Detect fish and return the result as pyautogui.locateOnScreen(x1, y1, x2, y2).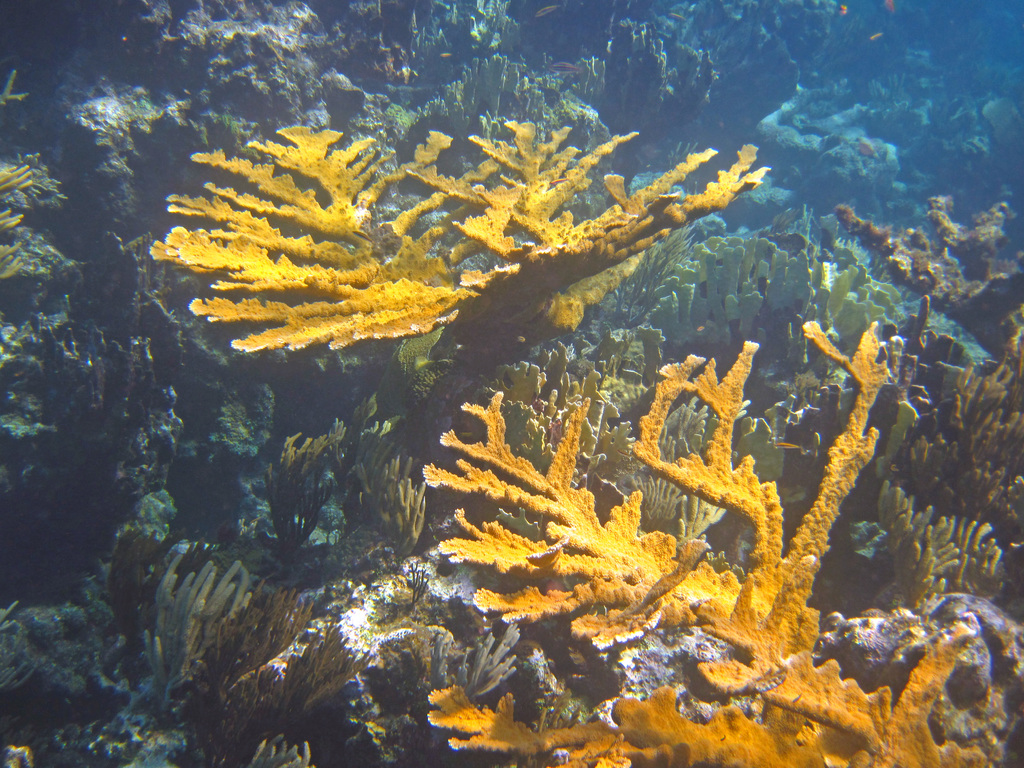
pyautogui.locateOnScreen(551, 60, 579, 72).
